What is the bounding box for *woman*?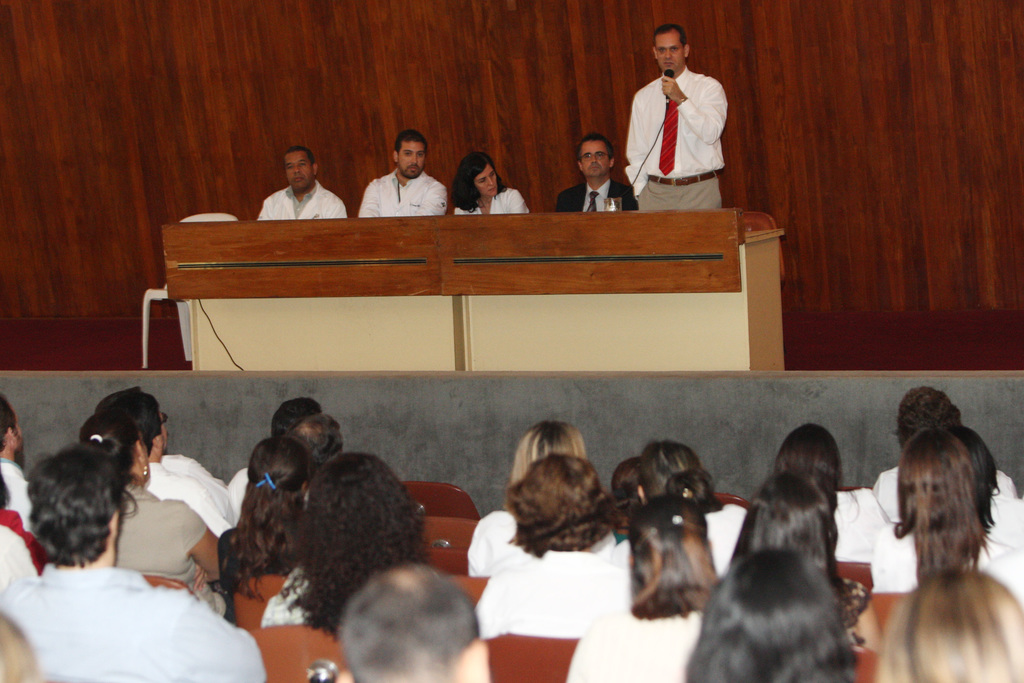
[x1=764, y1=414, x2=888, y2=581].
